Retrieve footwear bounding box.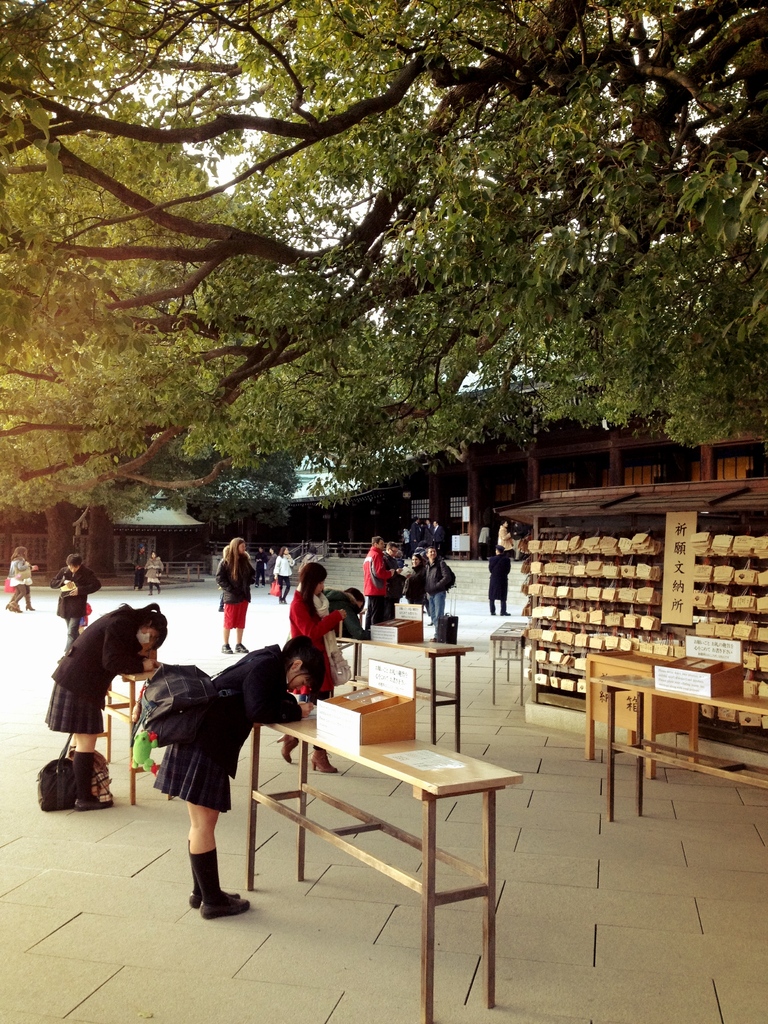
Bounding box: bbox=(221, 641, 233, 653).
